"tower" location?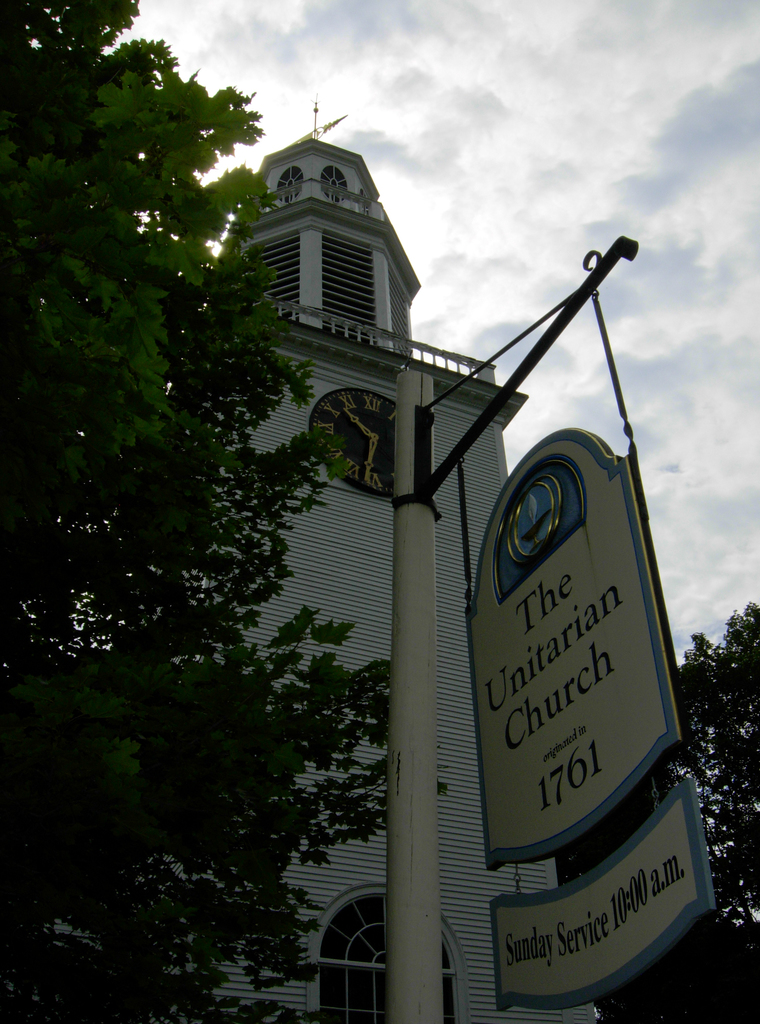
<box>111,91,599,1023</box>
